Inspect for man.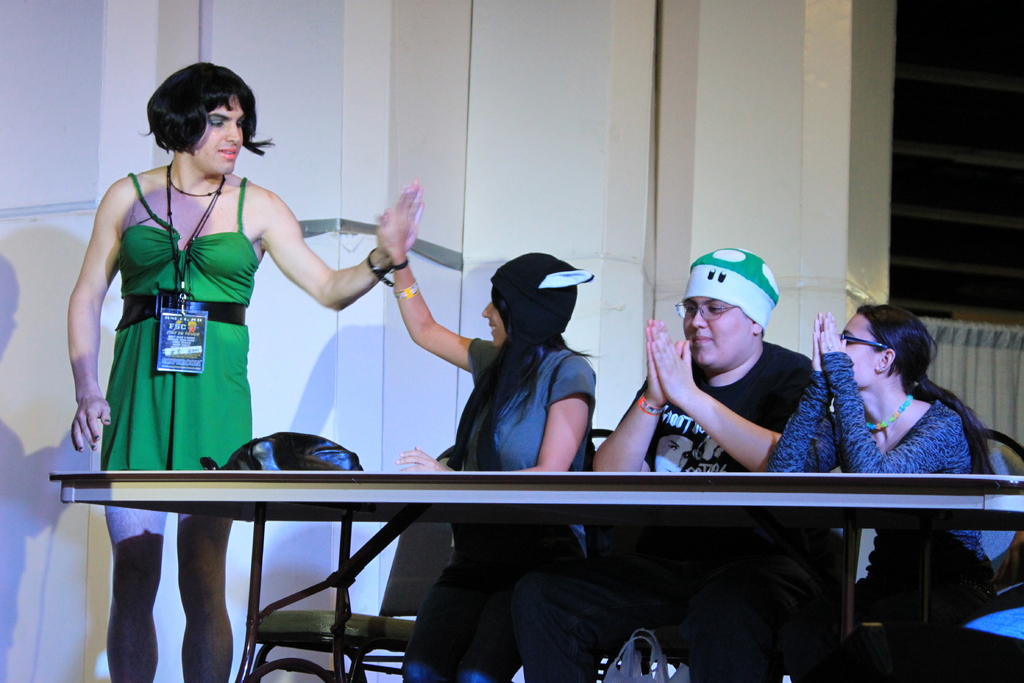
Inspection: <region>594, 239, 810, 658</region>.
